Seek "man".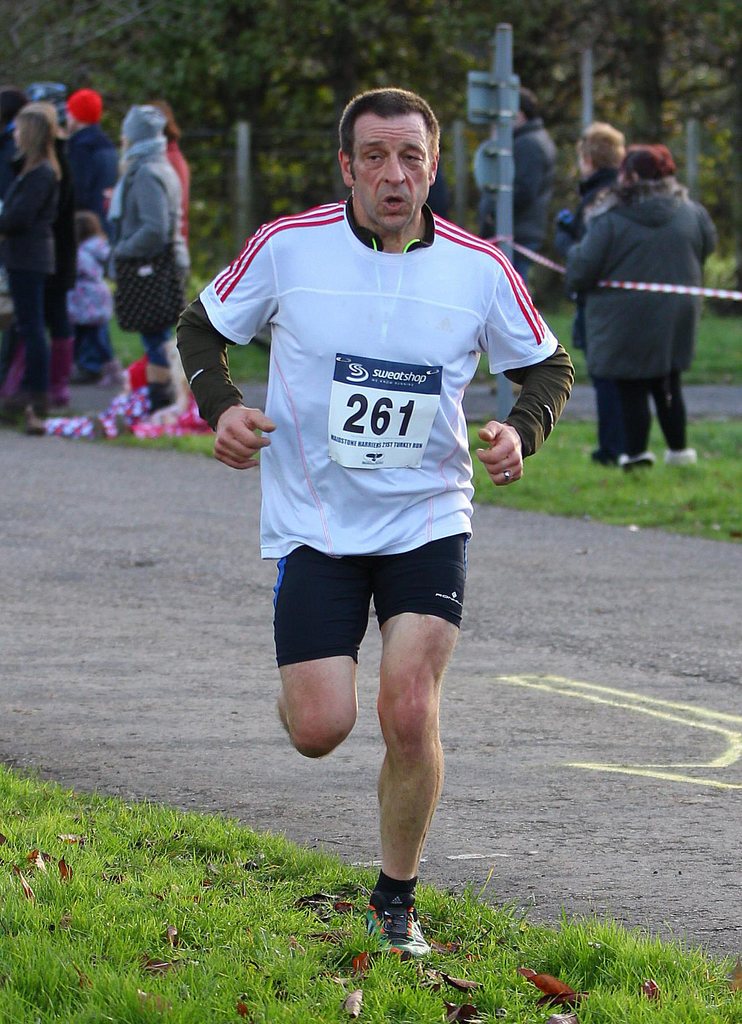
473/124/497/246.
